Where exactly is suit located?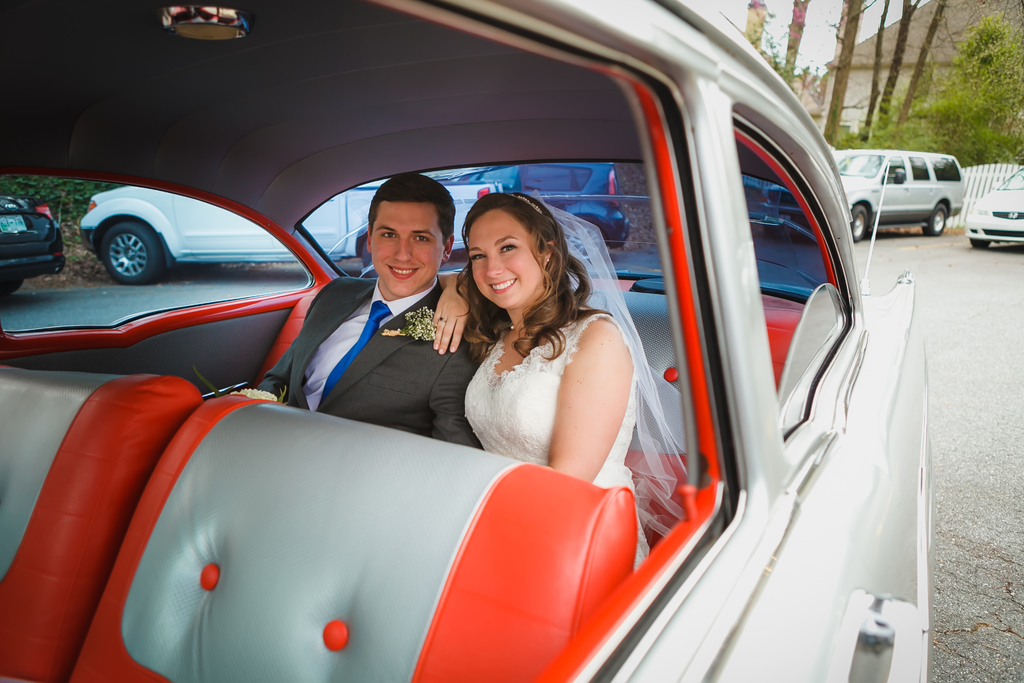
Its bounding box is {"left": 253, "top": 265, "right": 487, "bottom": 448}.
